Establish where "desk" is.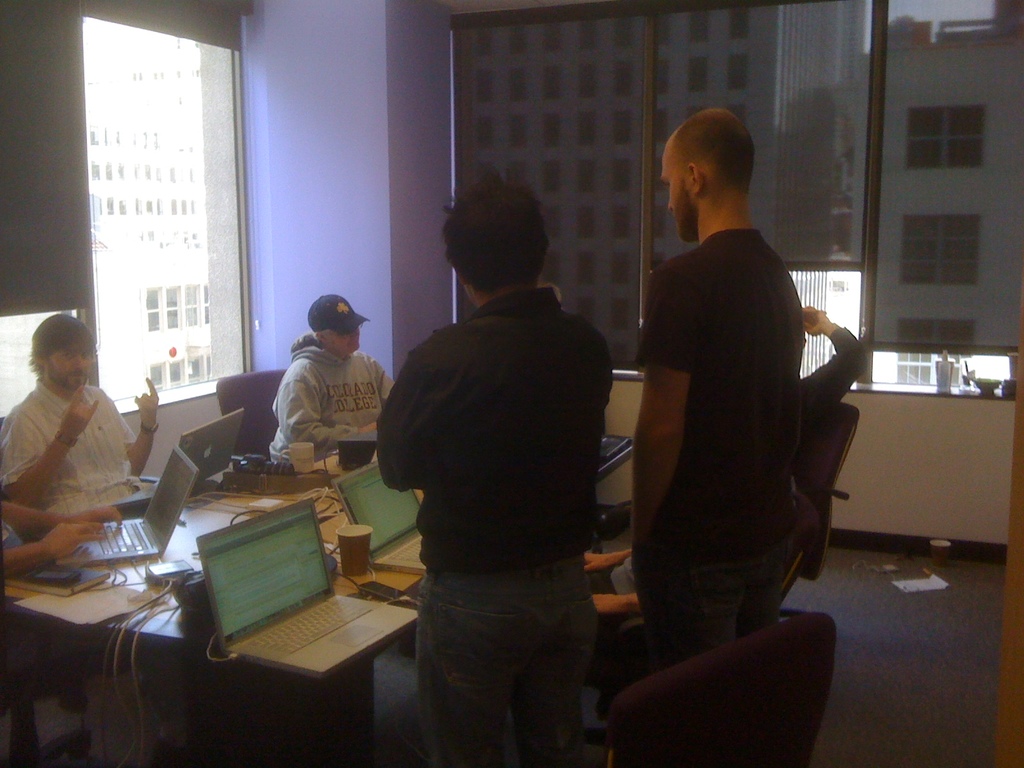
Established at [left=2, top=451, right=425, bottom=767].
